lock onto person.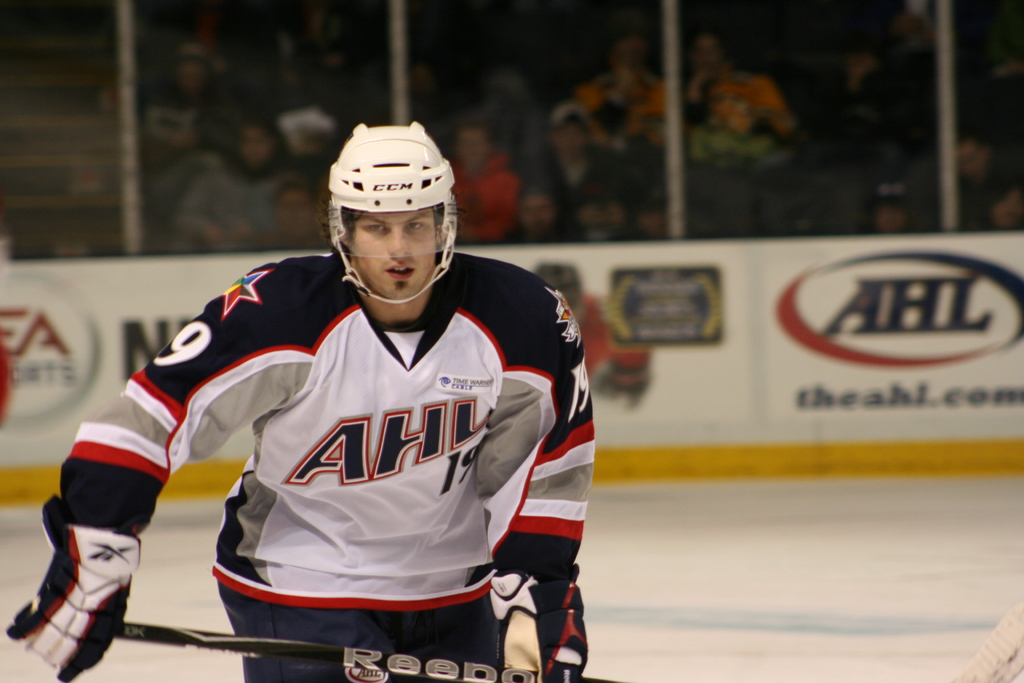
Locked: (x1=446, y1=125, x2=515, y2=242).
